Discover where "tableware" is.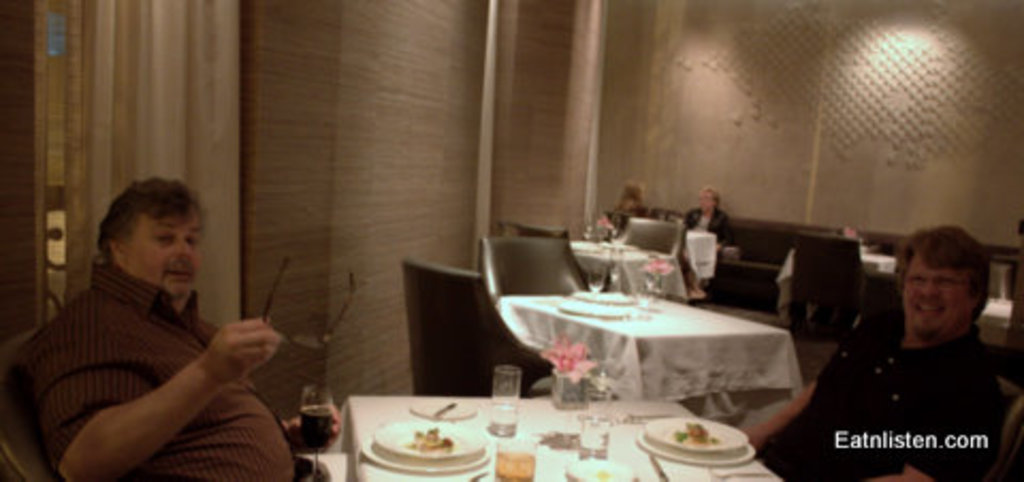
Discovered at <region>646, 409, 749, 469</region>.
